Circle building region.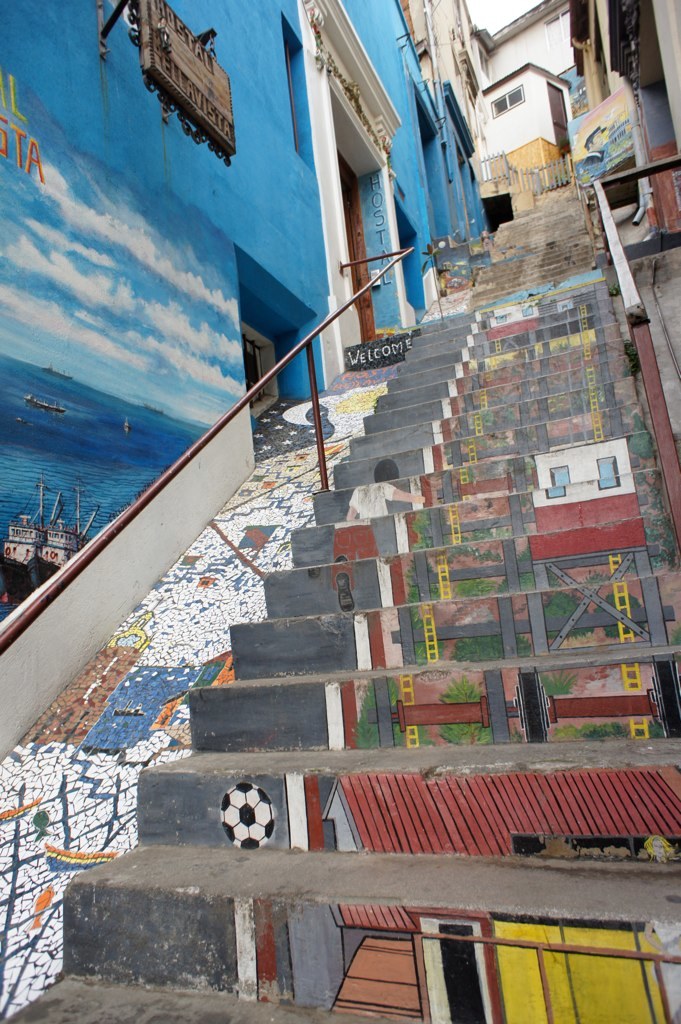
Region: {"left": 0, "top": 0, "right": 491, "bottom": 629}.
